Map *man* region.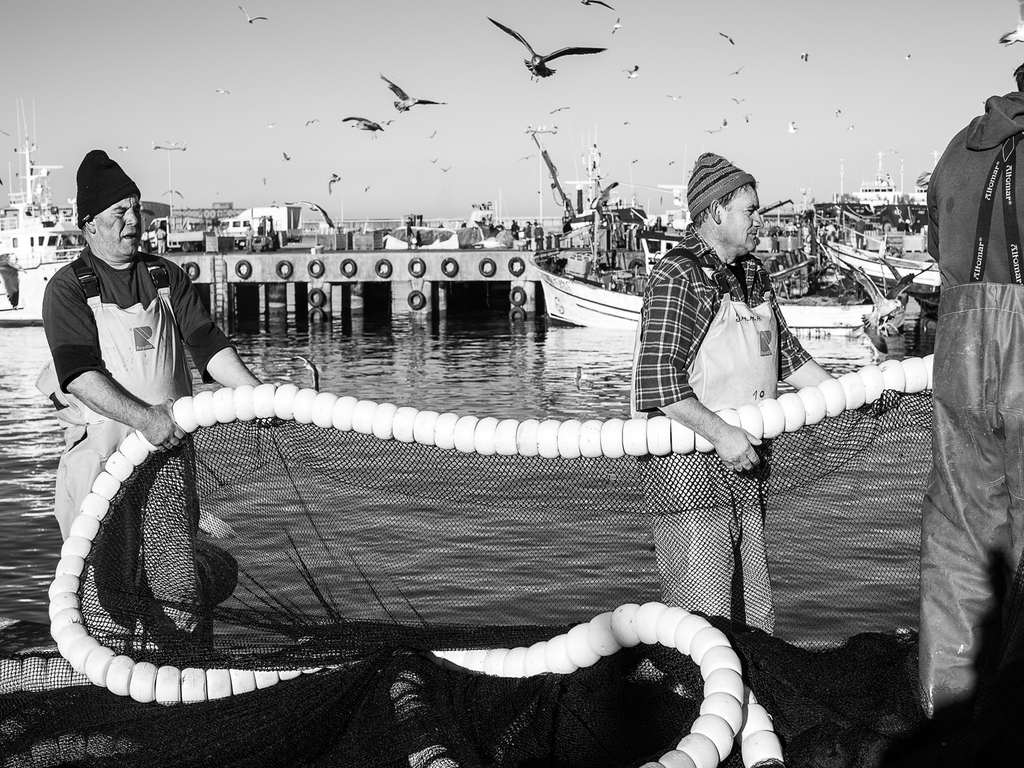
Mapped to l=923, t=58, r=1023, b=706.
